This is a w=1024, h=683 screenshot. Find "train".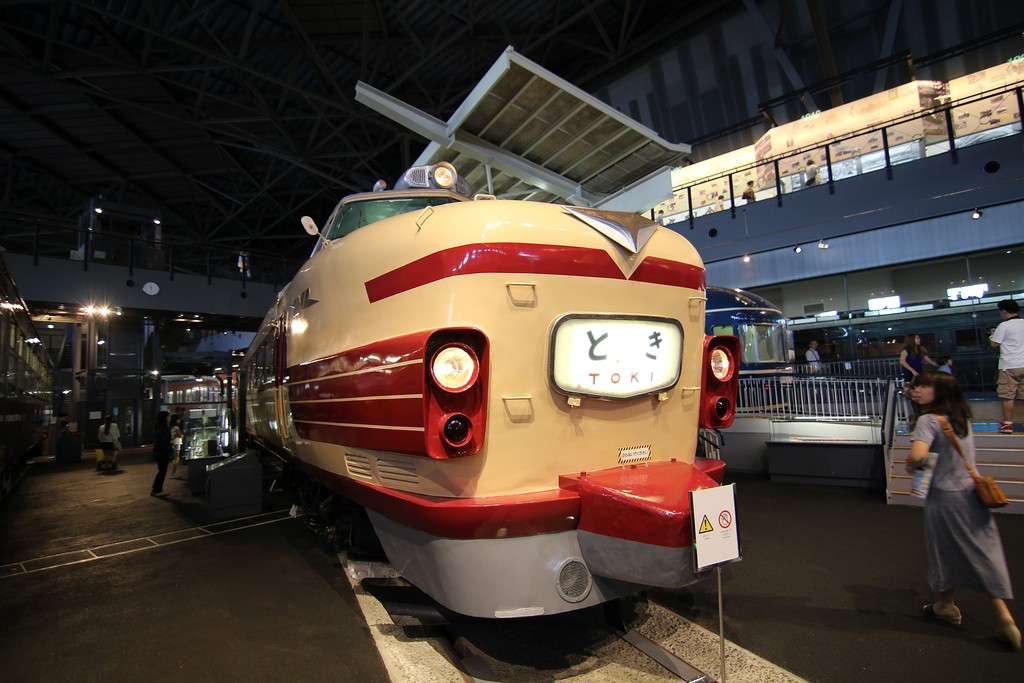
Bounding box: left=236, top=156, right=740, bottom=638.
